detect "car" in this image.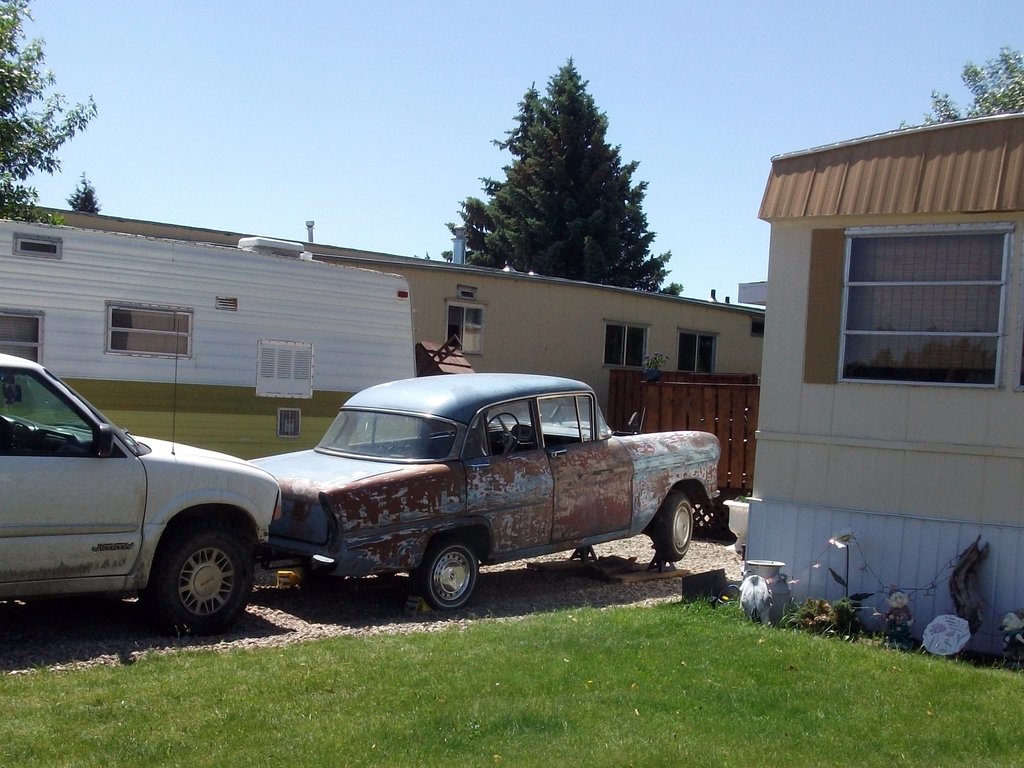
Detection: (243, 372, 721, 611).
